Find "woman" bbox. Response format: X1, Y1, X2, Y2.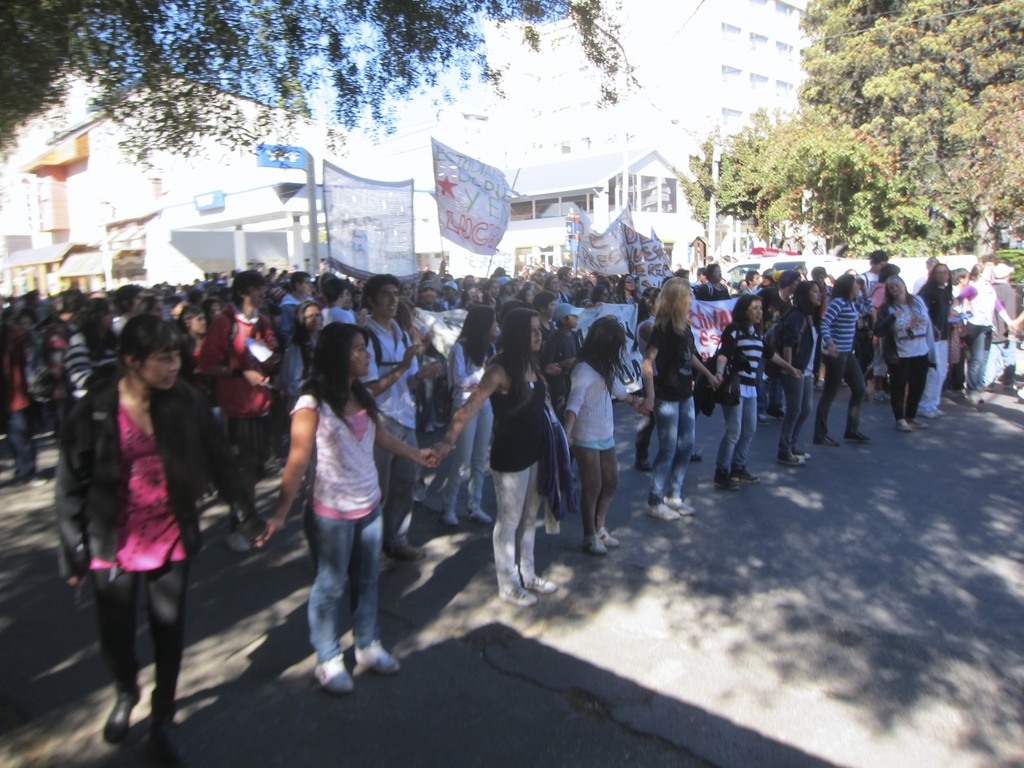
914, 265, 955, 417.
